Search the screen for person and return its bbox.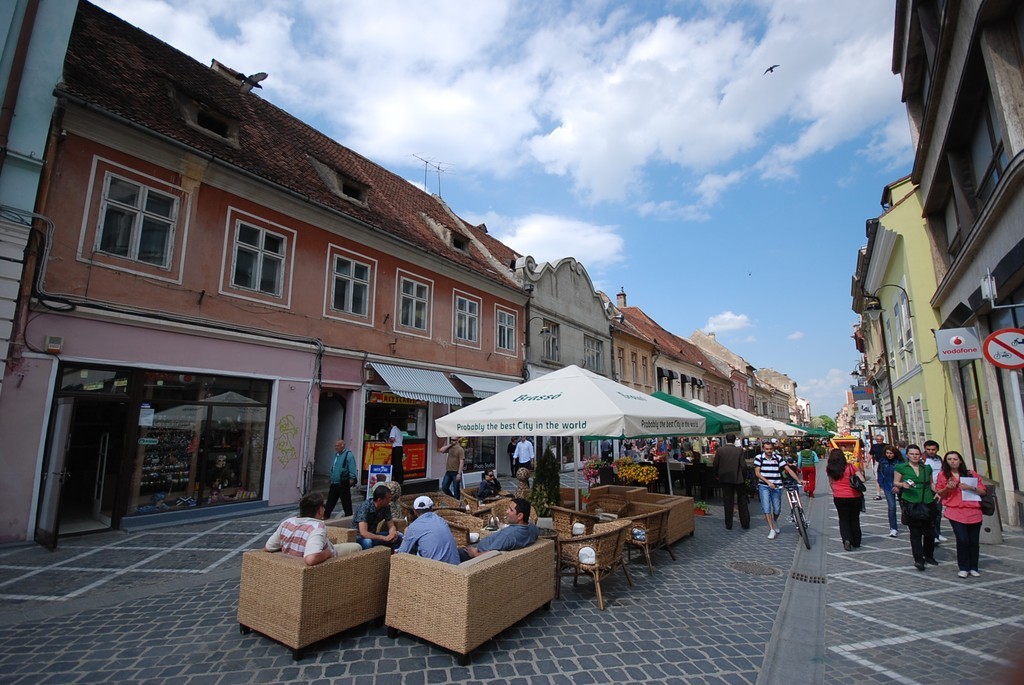
Found: {"left": 755, "top": 436, "right": 805, "bottom": 534}.
